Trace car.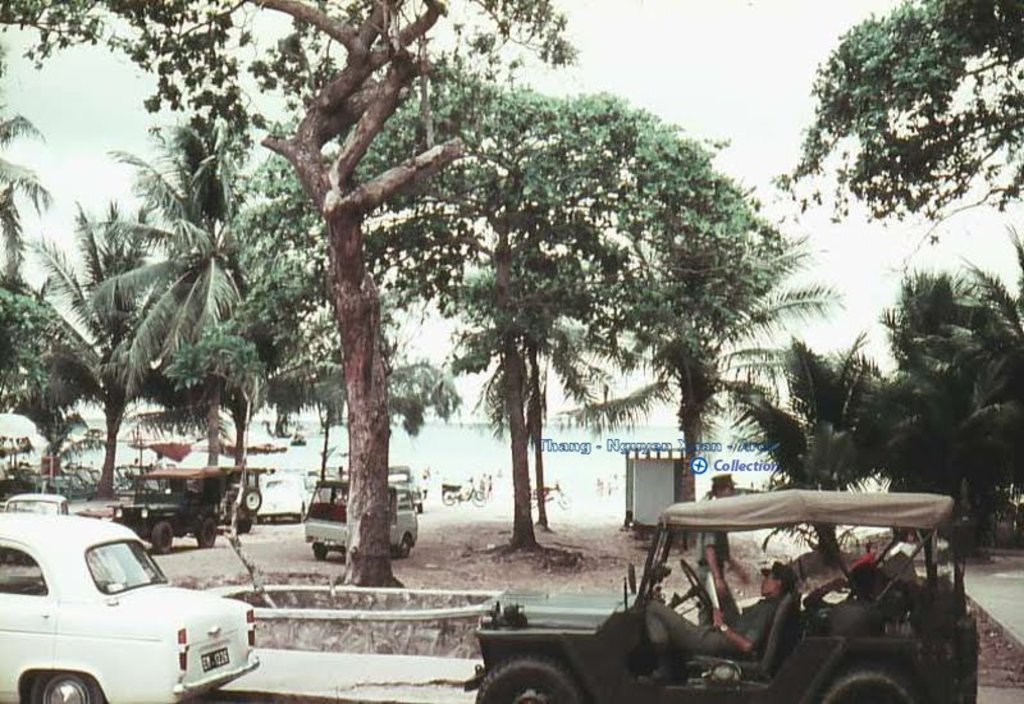
Traced to Rect(0, 509, 262, 703).
